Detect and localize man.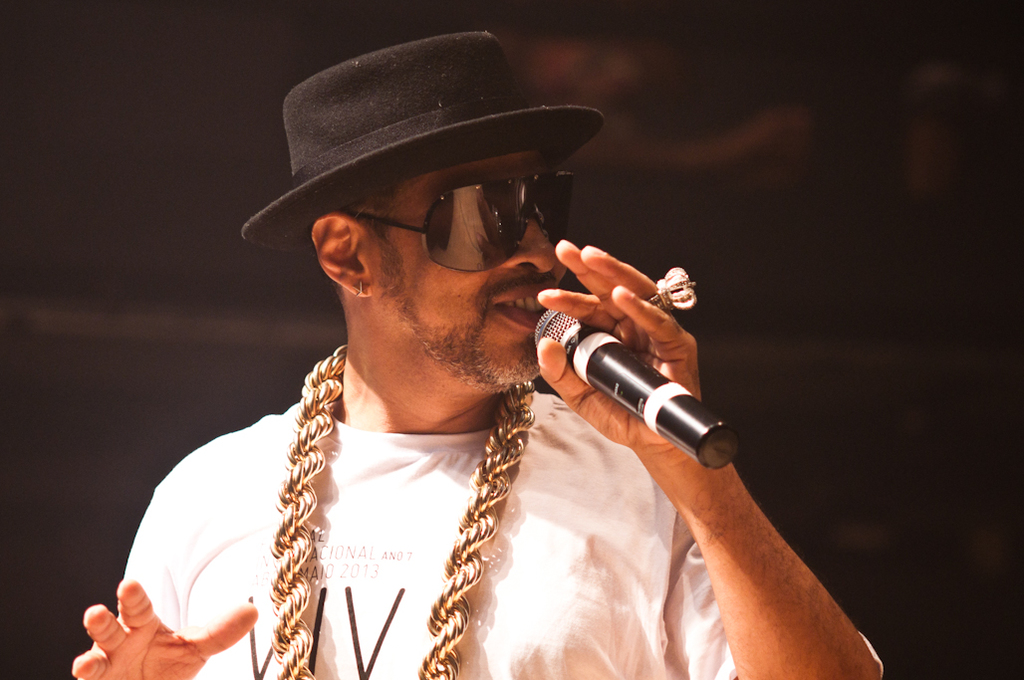
Localized at Rect(70, 29, 884, 679).
